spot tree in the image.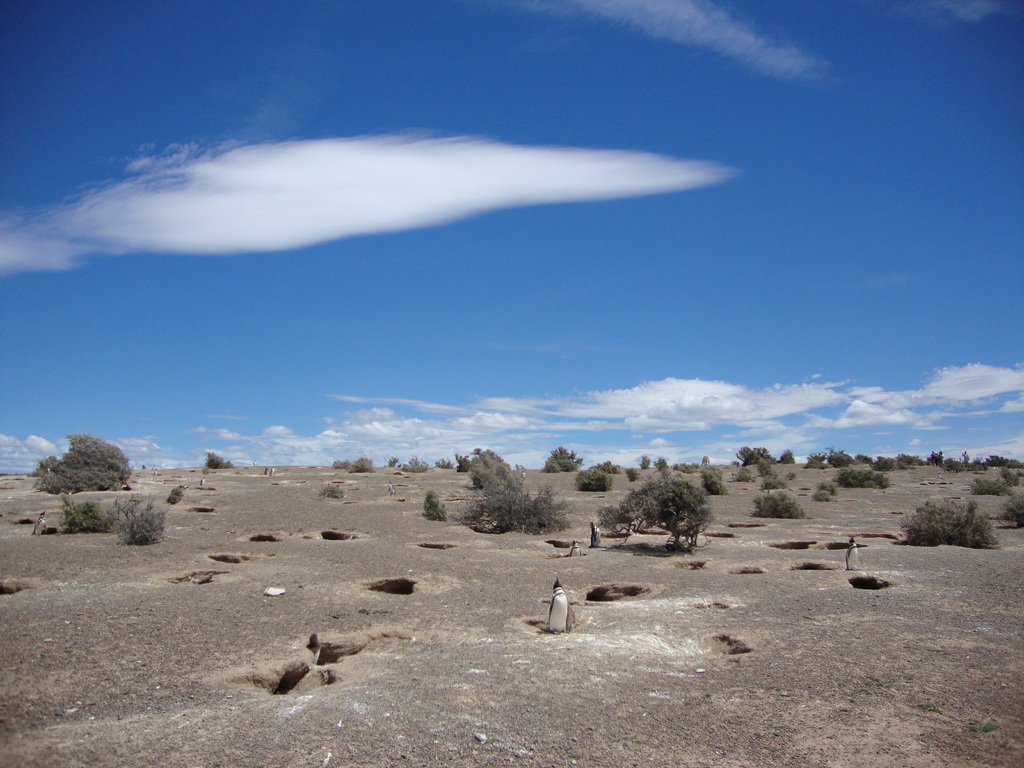
tree found at l=892, t=492, r=1004, b=552.
